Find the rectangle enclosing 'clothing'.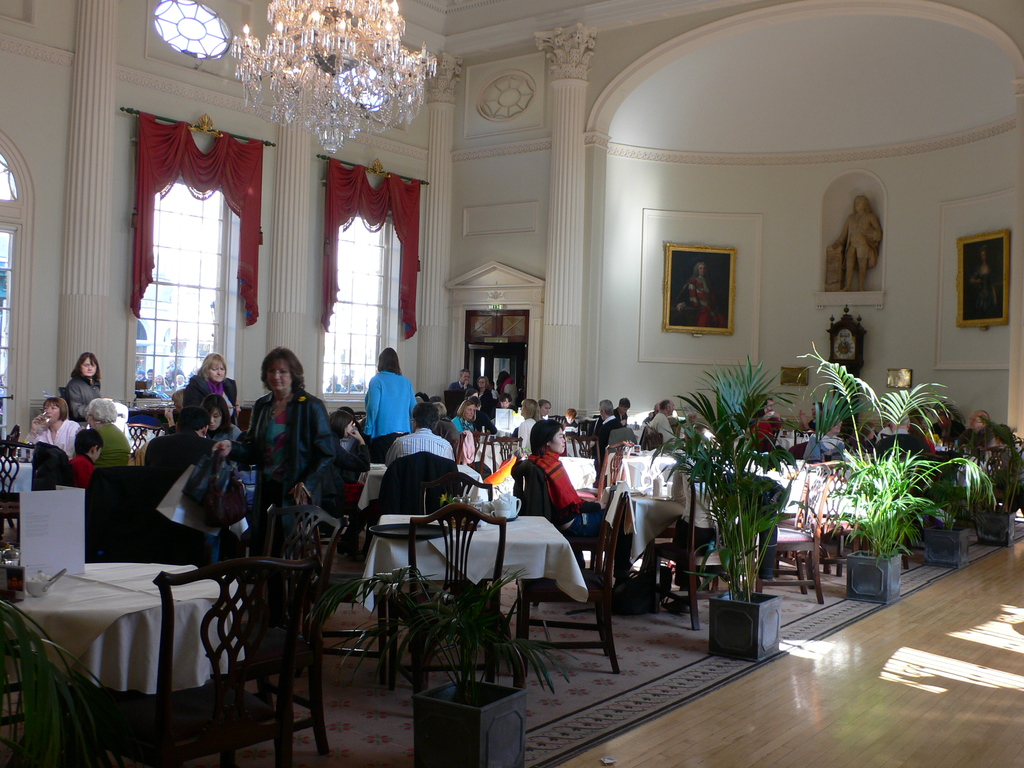
[x1=479, y1=390, x2=494, y2=421].
